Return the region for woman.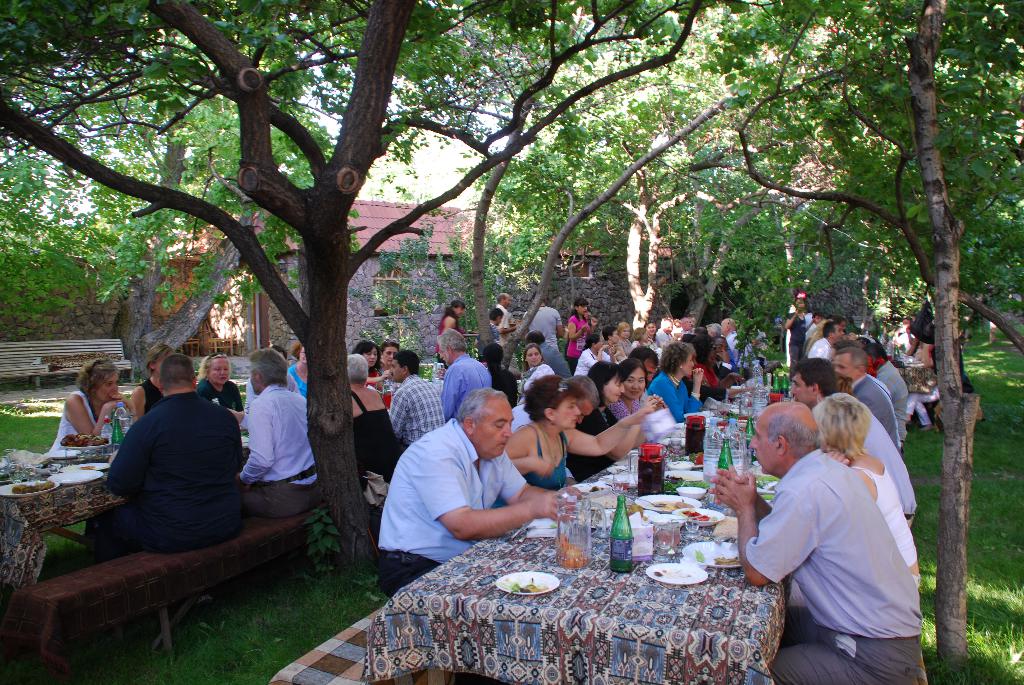
[left=607, top=357, right=668, bottom=445].
